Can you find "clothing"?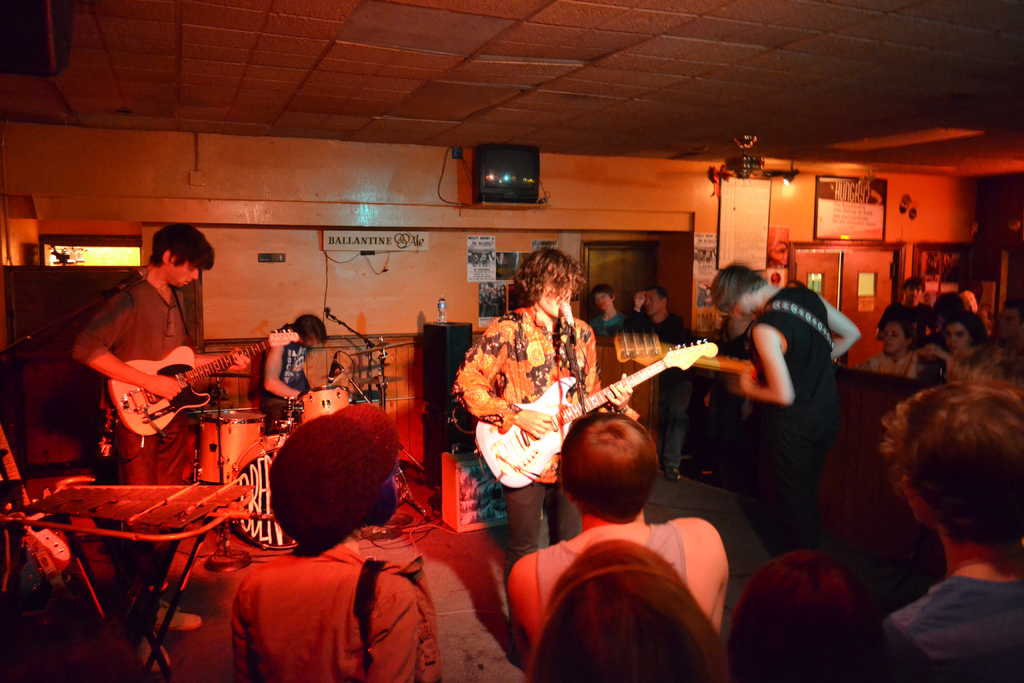
Yes, bounding box: bbox=(236, 531, 443, 682).
